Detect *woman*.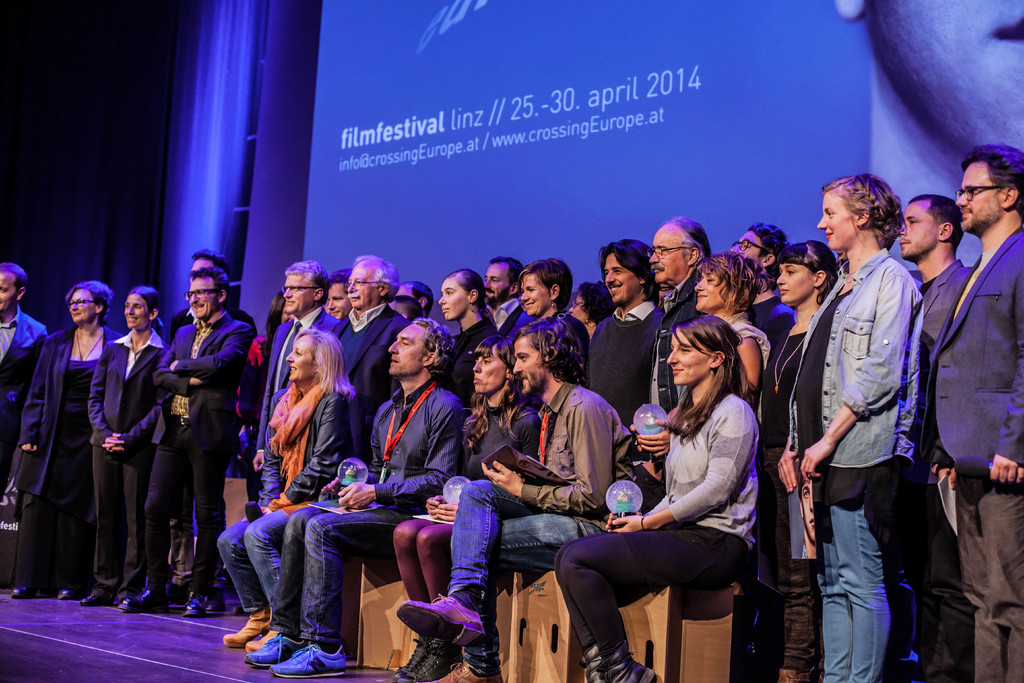
Detected at detection(570, 281, 618, 339).
